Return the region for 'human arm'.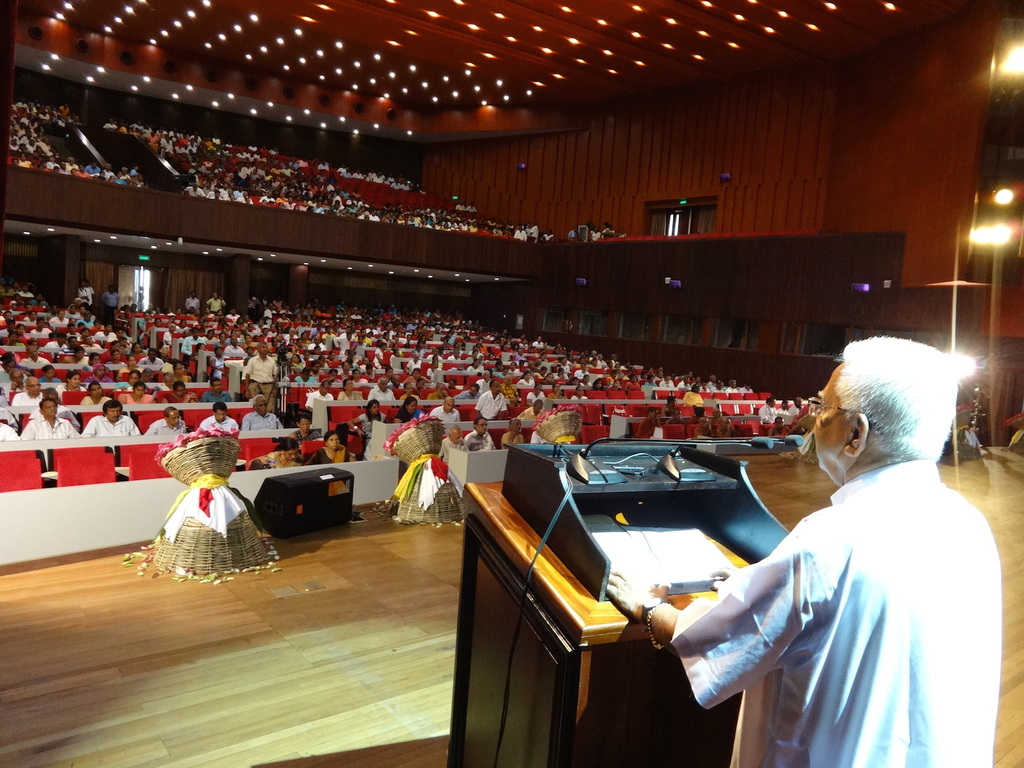
[x1=753, y1=390, x2=756, y2=396].
